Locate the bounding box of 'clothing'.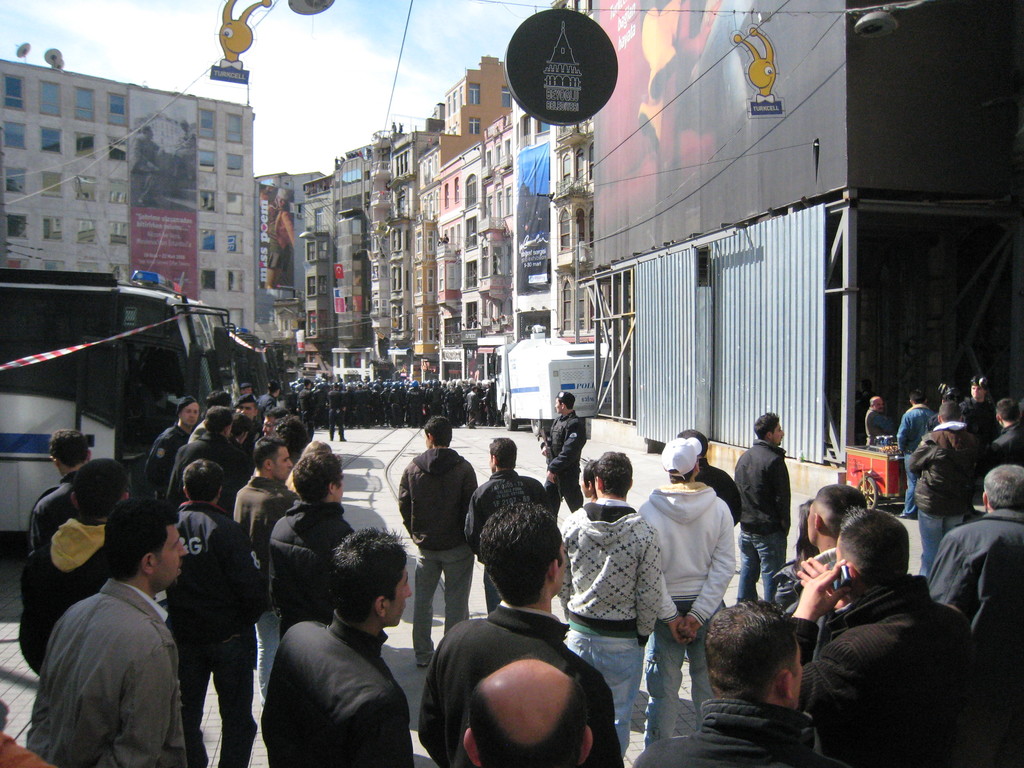
Bounding box: rect(547, 406, 586, 498).
